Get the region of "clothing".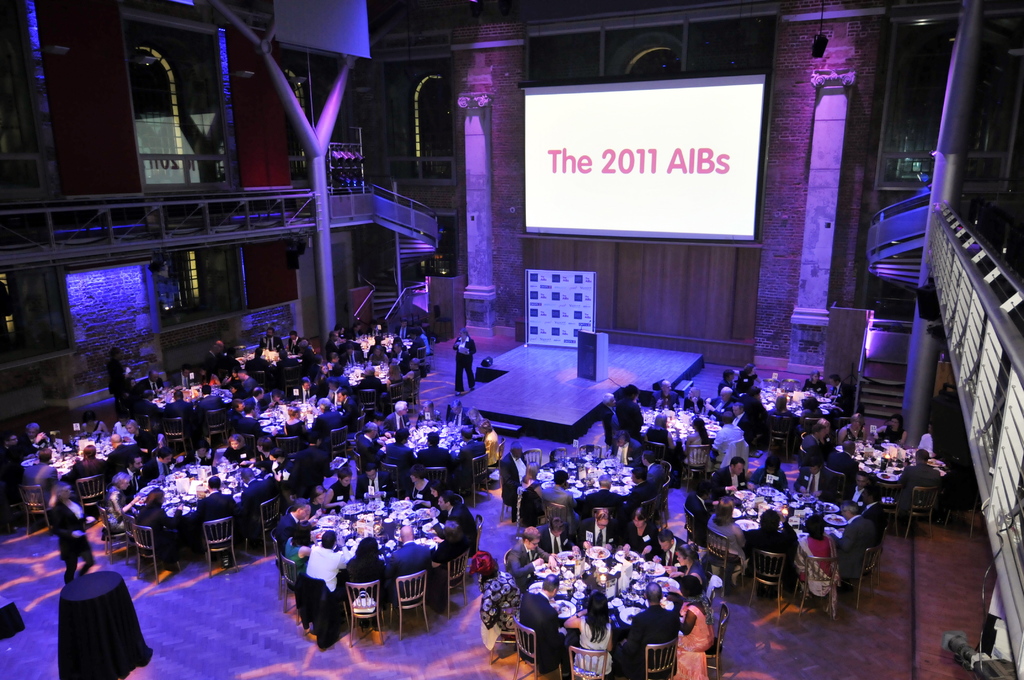
{"x1": 315, "y1": 371, "x2": 329, "y2": 395}.
